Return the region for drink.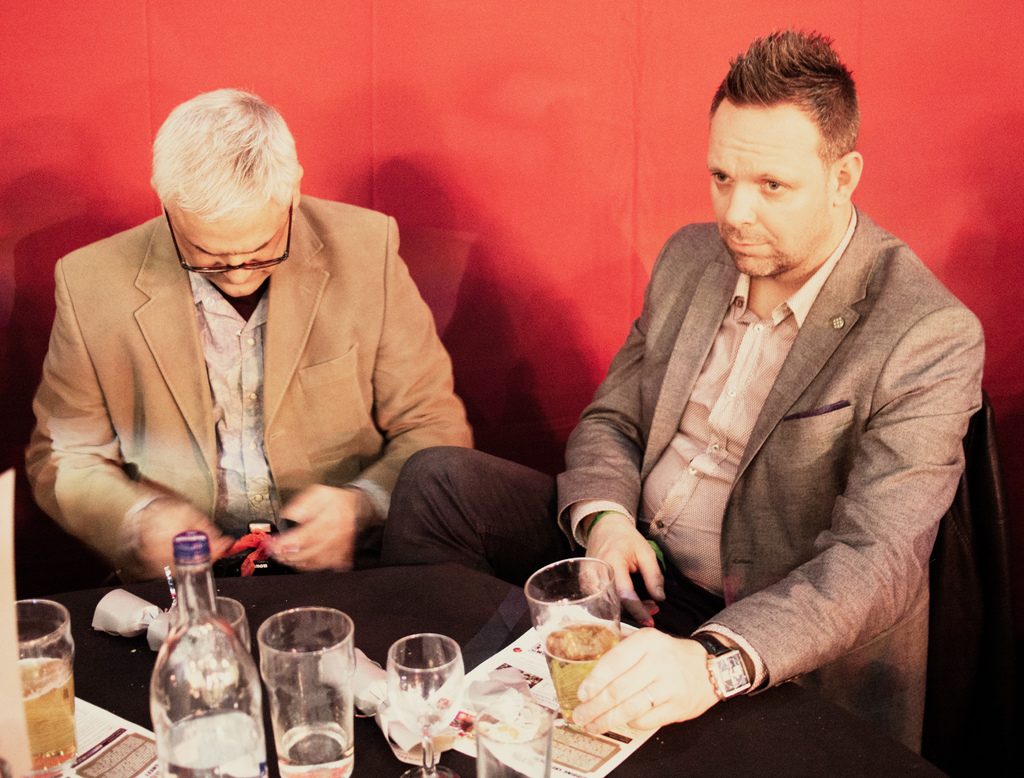
[x1=157, y1=711, x2=268, y2=777].
